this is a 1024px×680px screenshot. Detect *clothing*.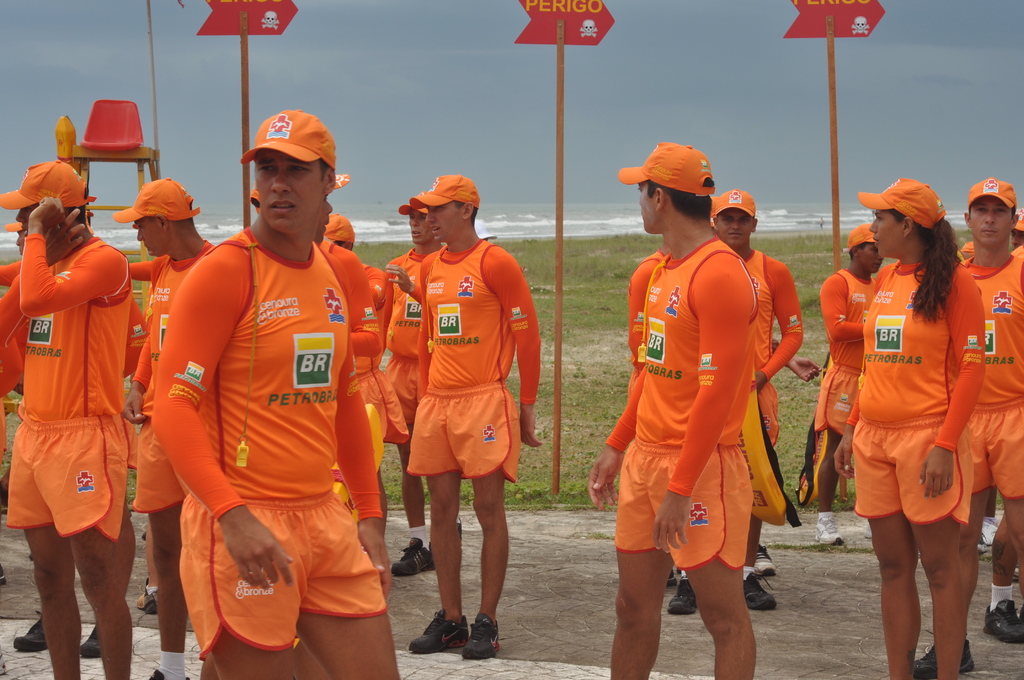
left=163, top=222, right=389, bottom=509.
